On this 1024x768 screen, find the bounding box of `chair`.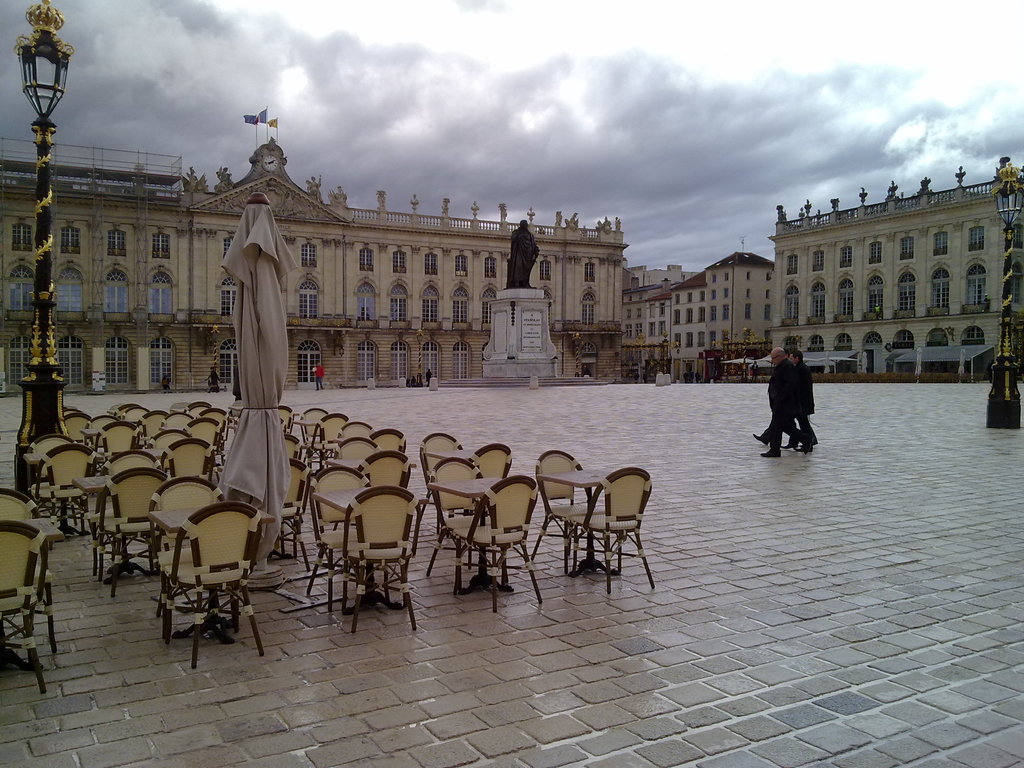
Bounding box: 118 405 155 438.
